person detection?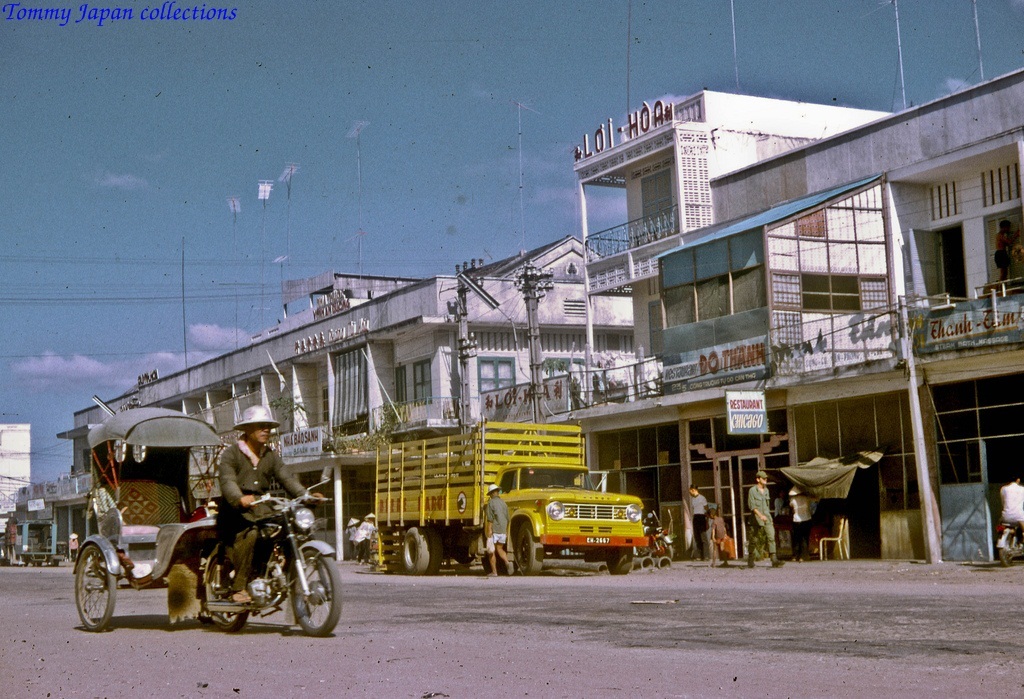
<region>993, 476, 1023, 534</region>
